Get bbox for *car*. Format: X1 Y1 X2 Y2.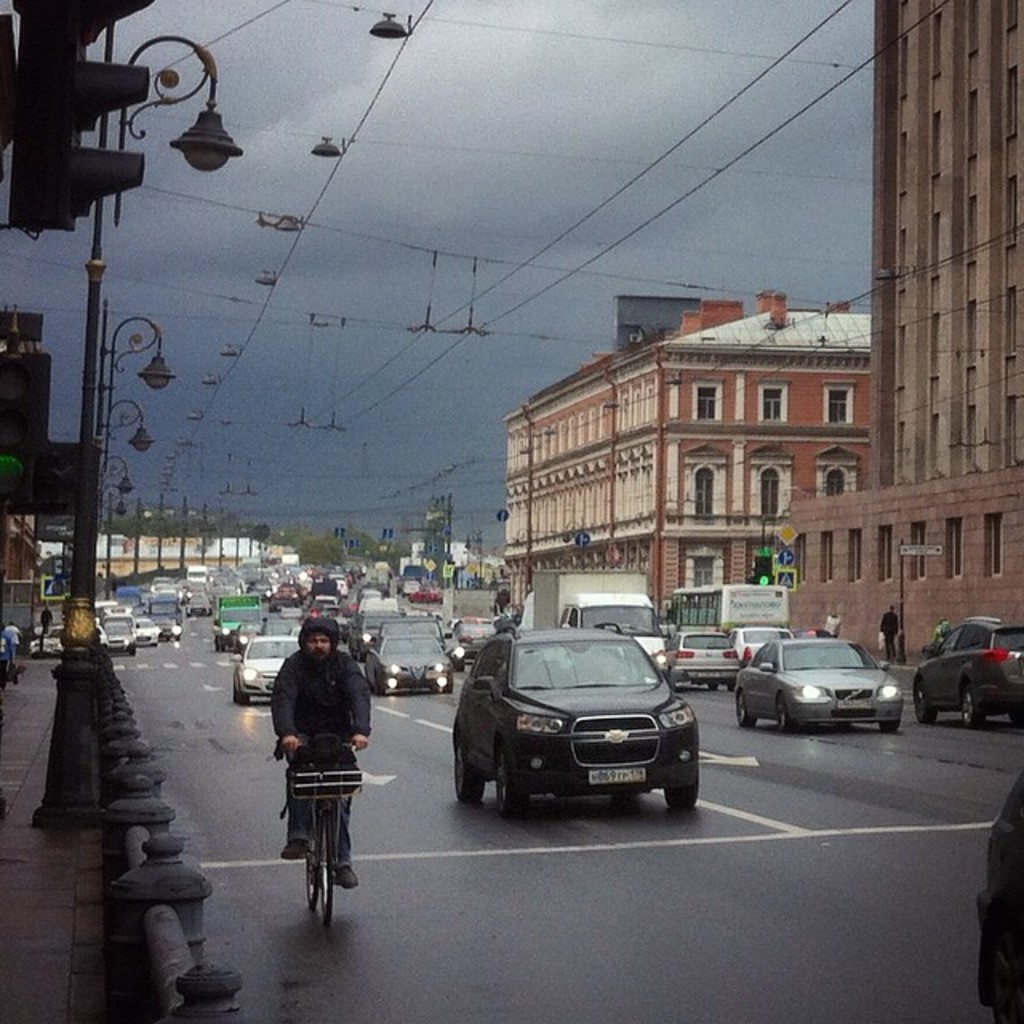
237 629 307 701.
